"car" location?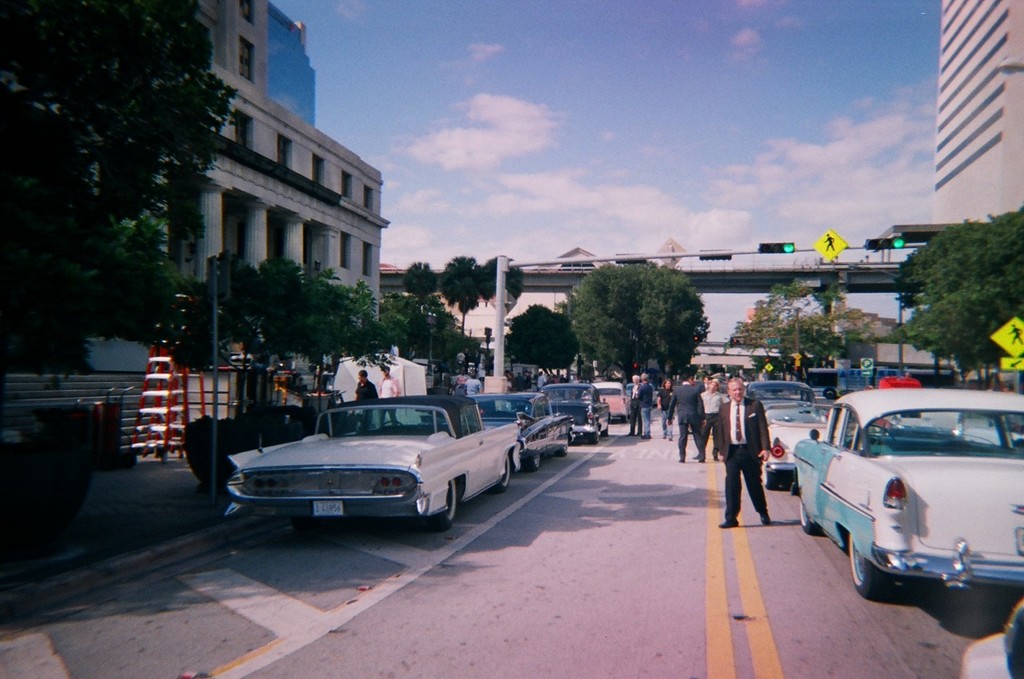
left=225, top=393, right=526, bottom=536
